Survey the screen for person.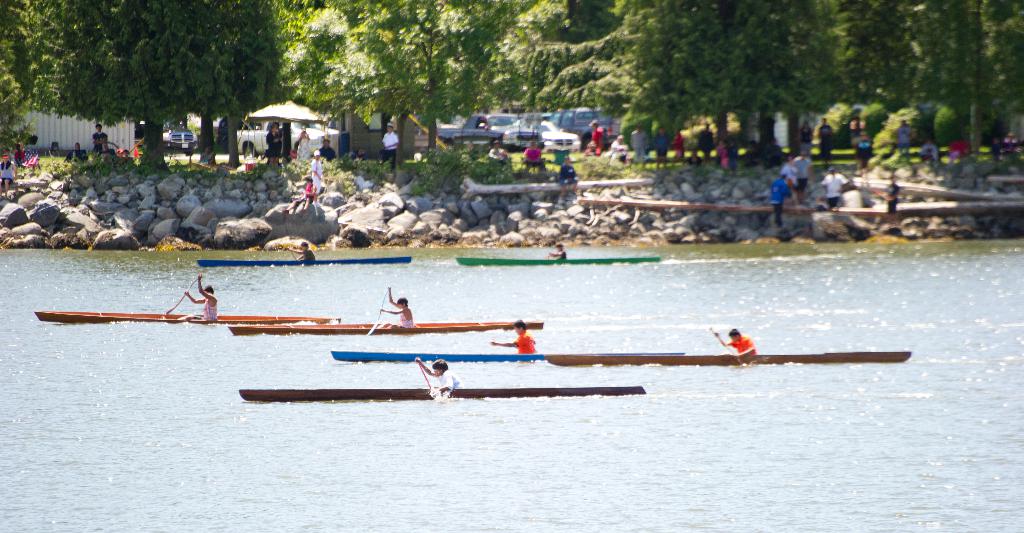
Survey found: 489,137,510,164.
